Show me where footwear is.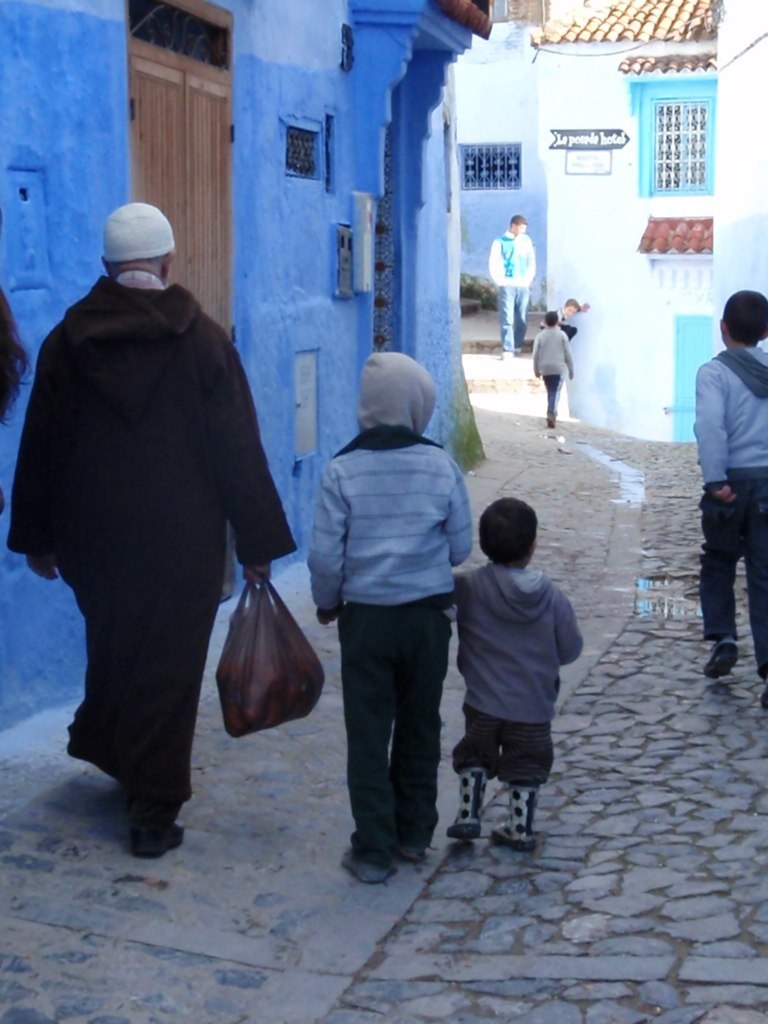
footwear is at <box>544,413,558,430</box>.
